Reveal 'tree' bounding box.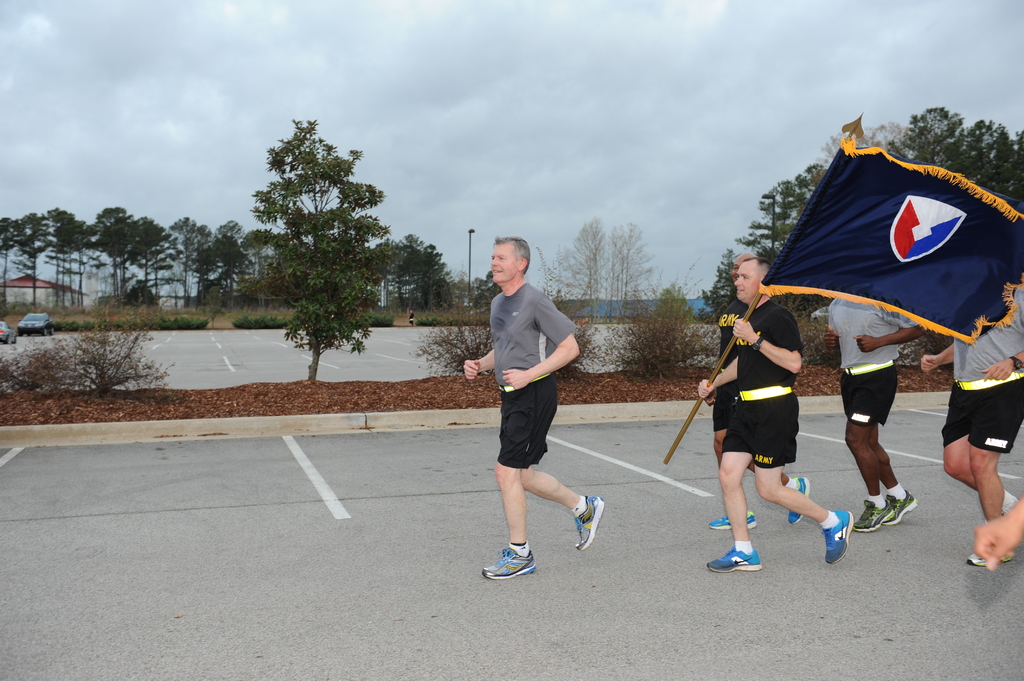
Revealed: pyautogui.locateOnScreen(392, 231, 455, 311).
